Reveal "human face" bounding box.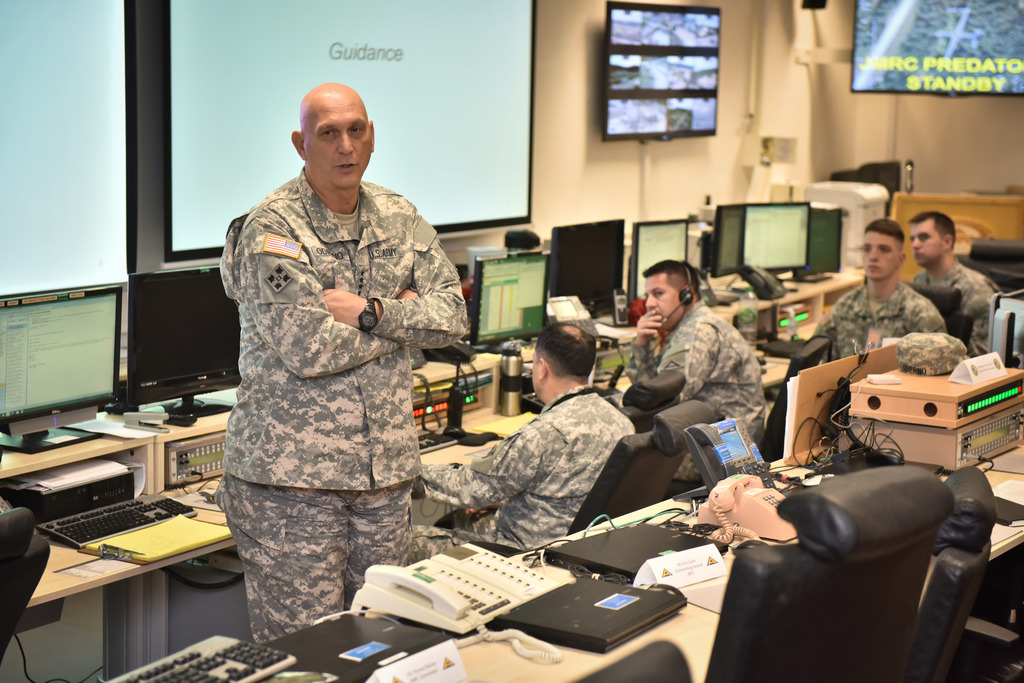
Revealed: 314 95 374 189.
